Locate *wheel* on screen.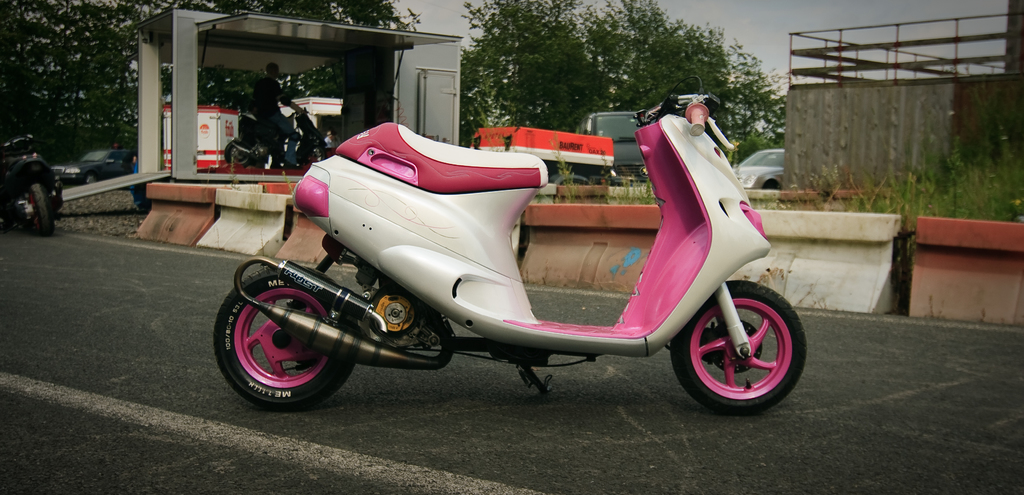
On screen at (left=221, top=137, right=252, bottom=169).
